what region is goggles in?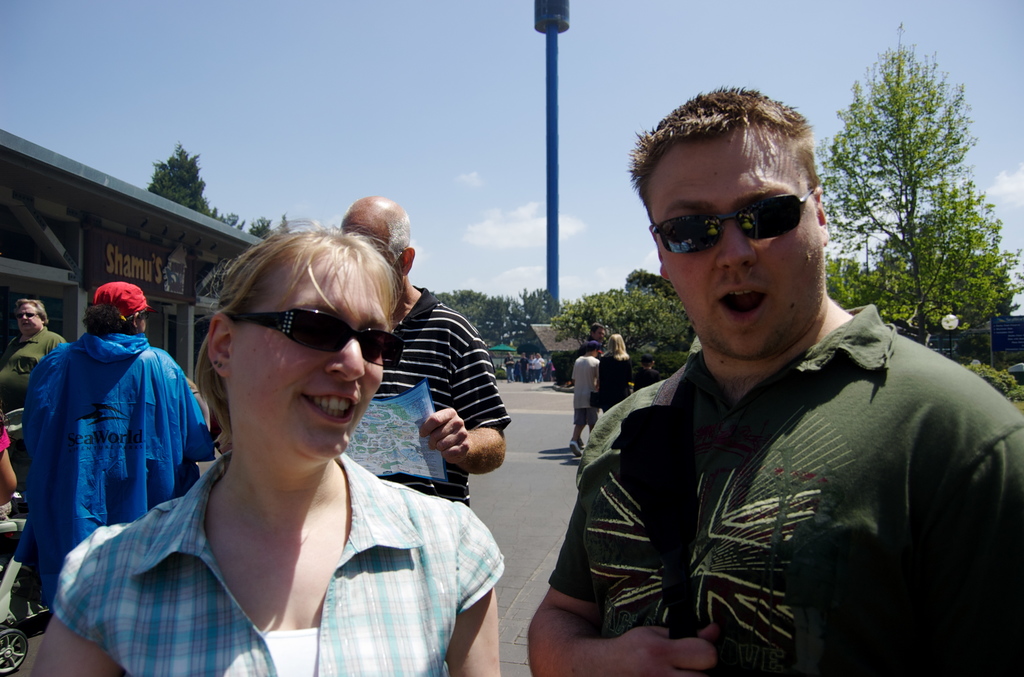
l=656, t=189, r=829, b=253.
